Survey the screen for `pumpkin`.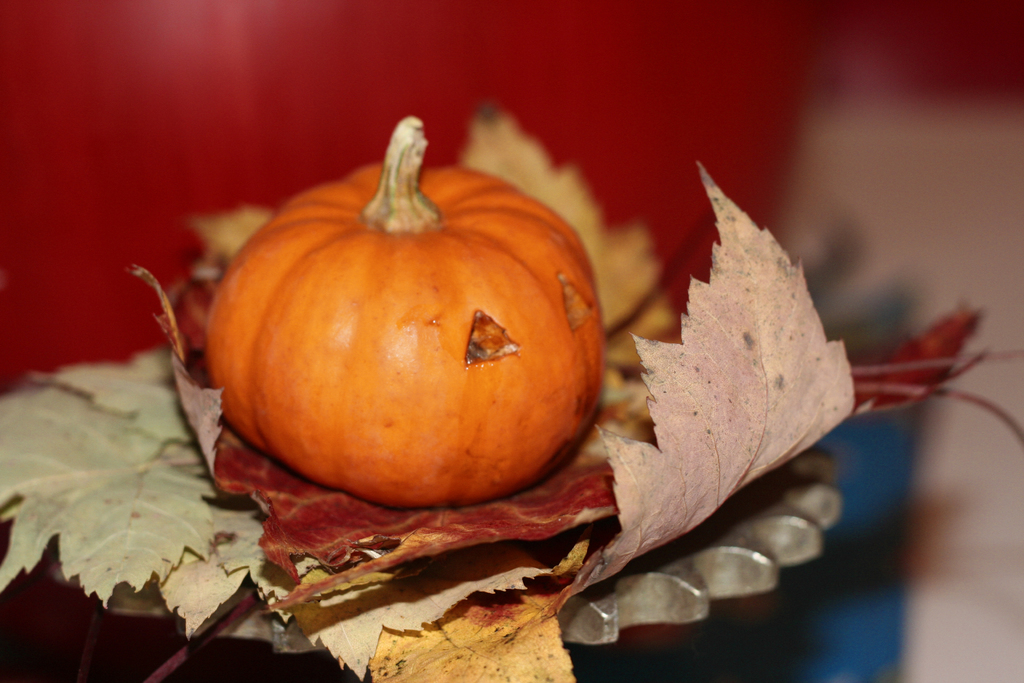
Survey found: BBox(204, 117, 607, 513).
